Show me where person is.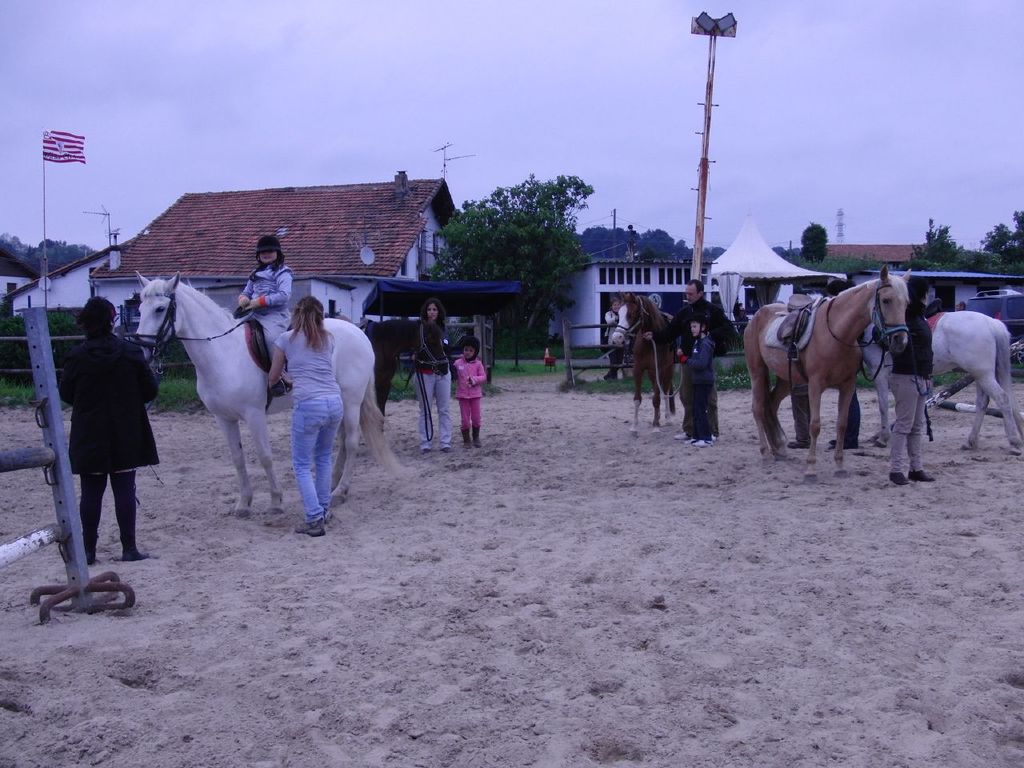
person is at x1=679, y1=314, x2=713, y2=446.
